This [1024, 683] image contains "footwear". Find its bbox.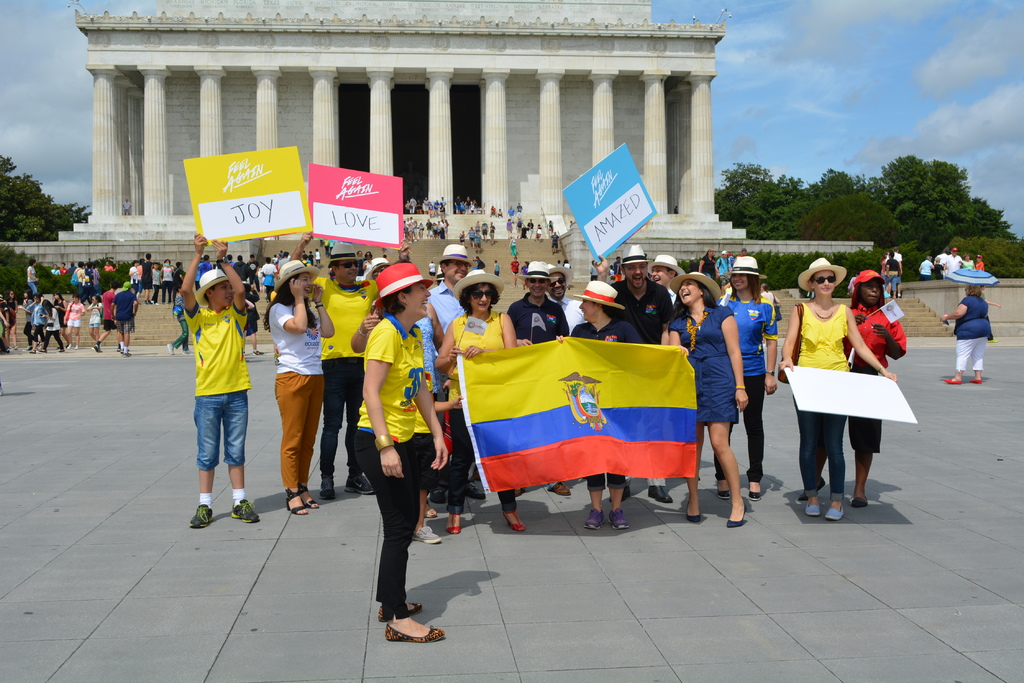
locate(467, 481, 484, 499).
